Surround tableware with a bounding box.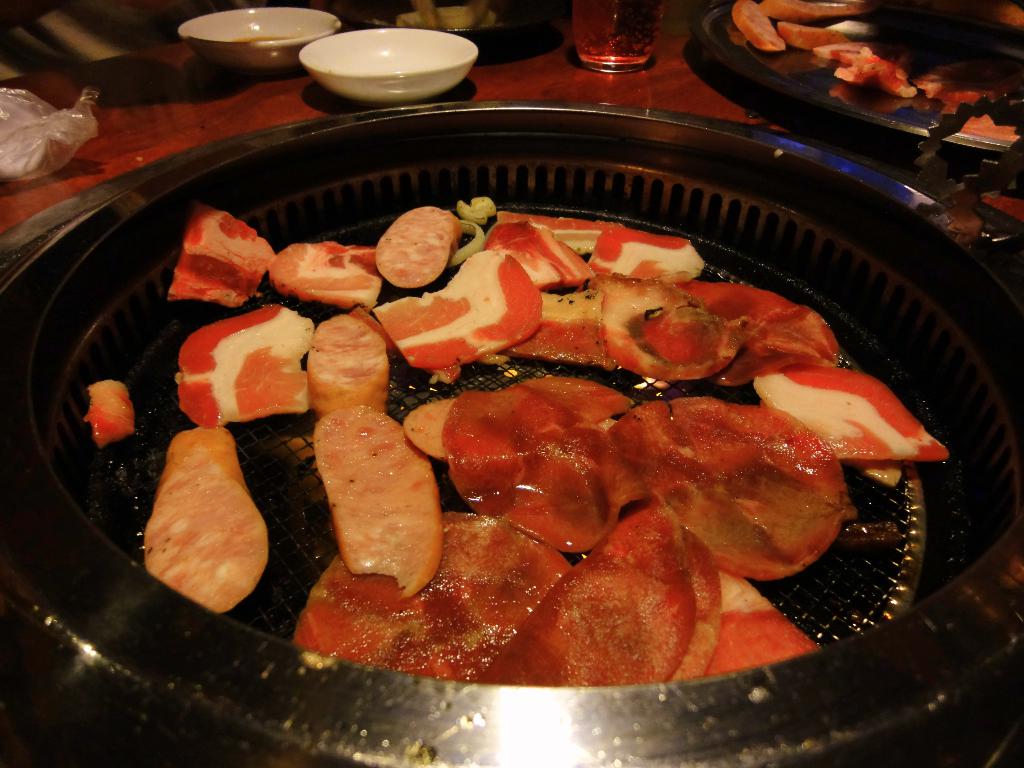
<bbox>296, 28, 466, 98</bbox>.
